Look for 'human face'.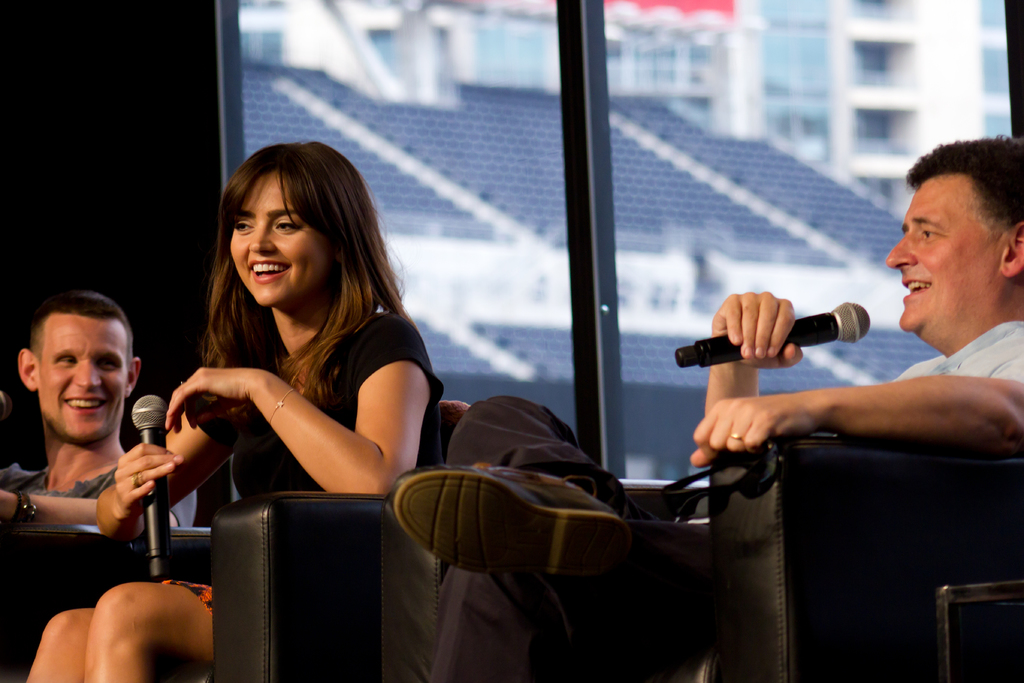
Found: region(227, 168, 335, 308).
